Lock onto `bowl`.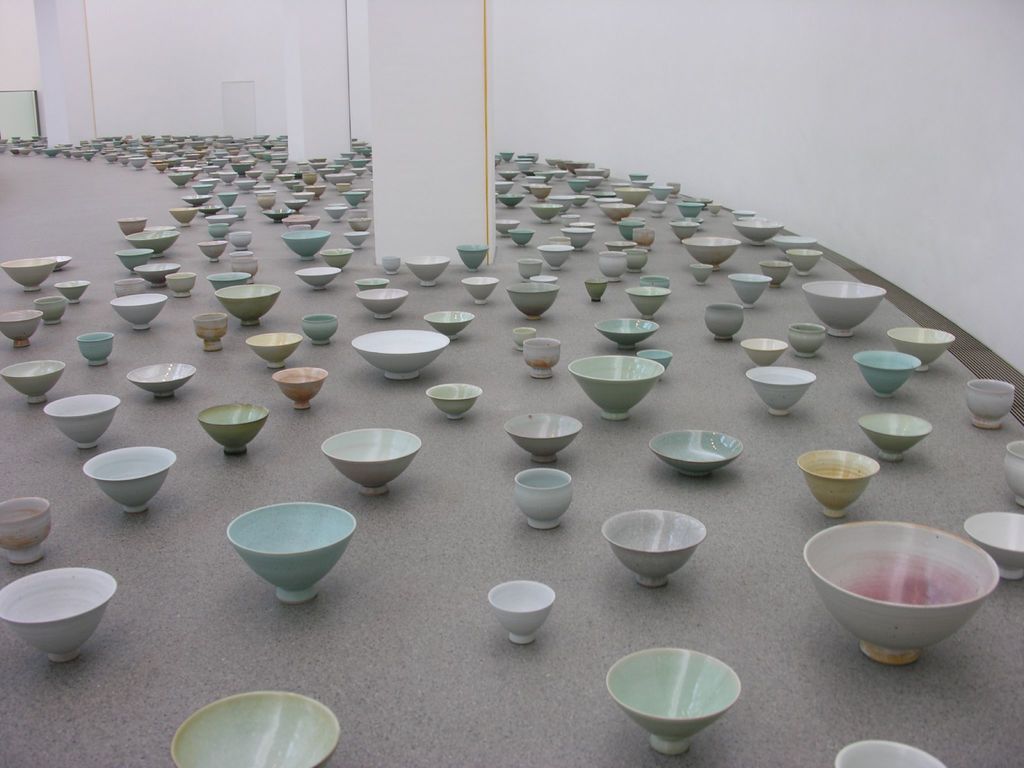
Locked: (684, 236, 740, 271).
